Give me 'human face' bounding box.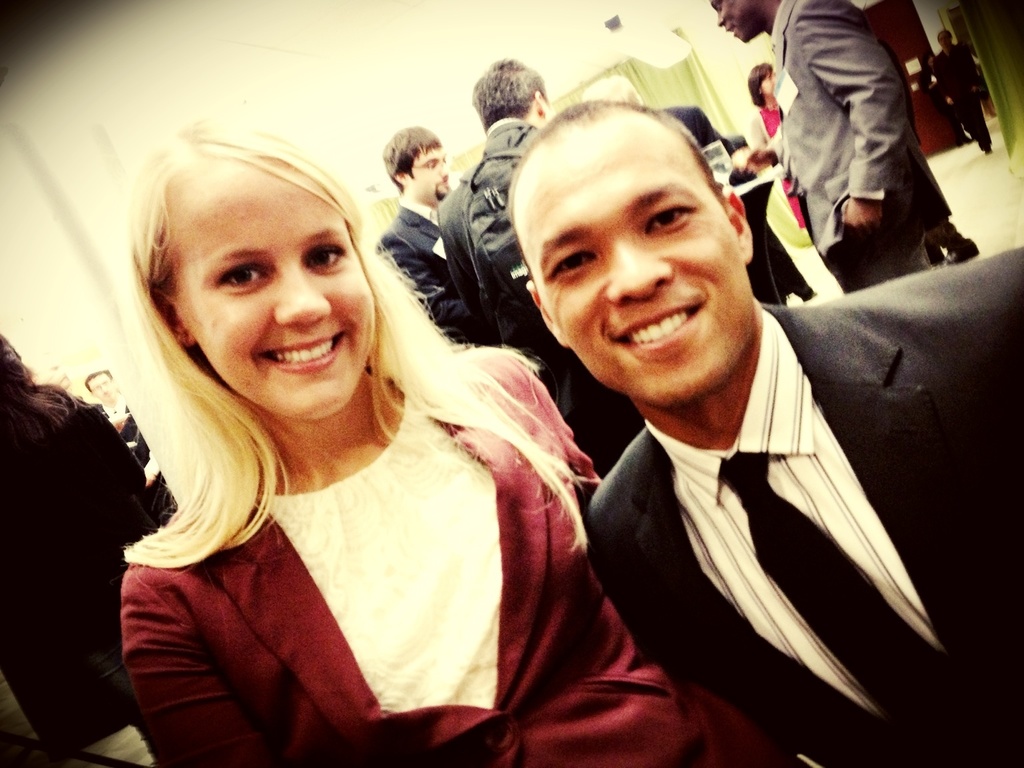
bbox=[170, 160, 375, 423].
